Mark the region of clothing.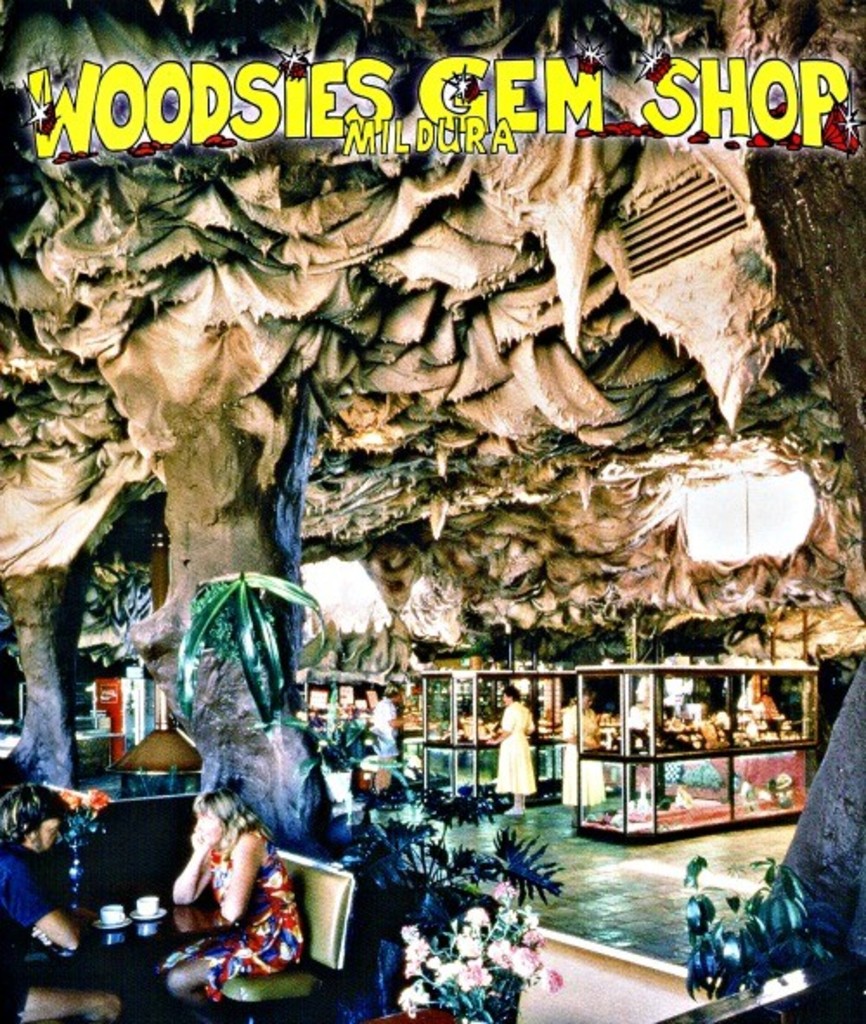
Region: l=159, t=823, r=301, b=998.
